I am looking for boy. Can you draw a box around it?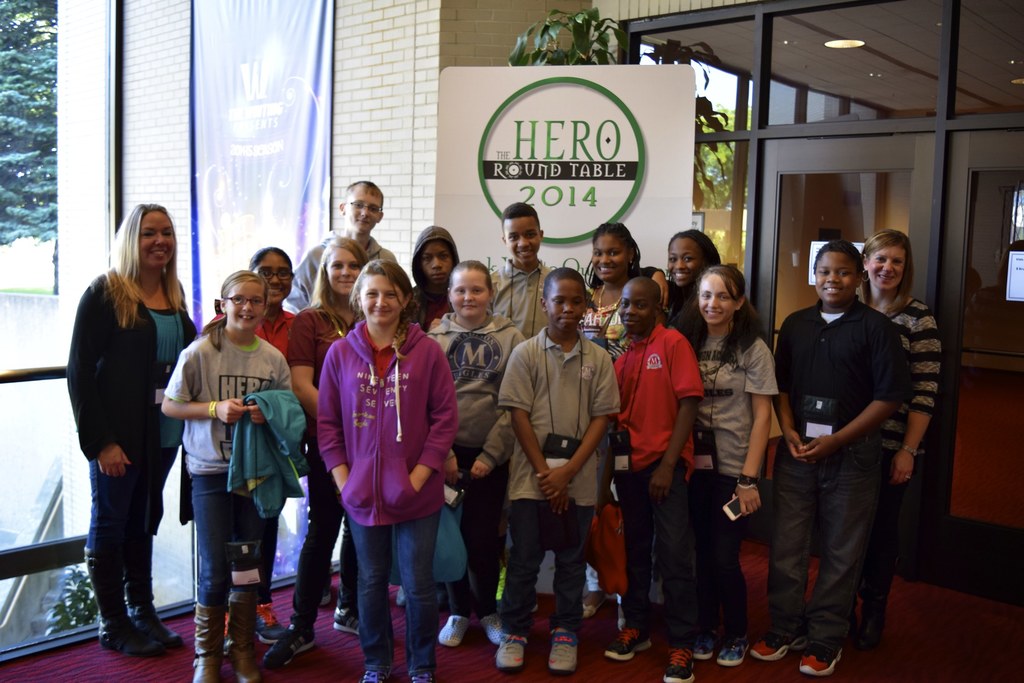
Sure, the bounding box is (746, 239, 902, 674).
